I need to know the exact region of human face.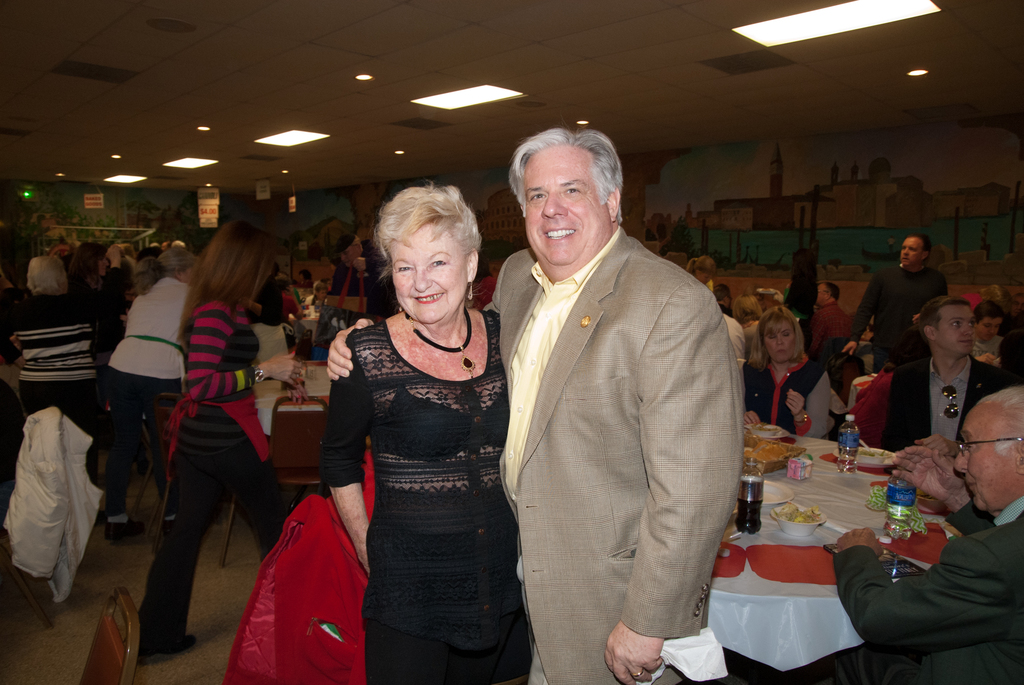
Region: 938, 305, 976, 360.
